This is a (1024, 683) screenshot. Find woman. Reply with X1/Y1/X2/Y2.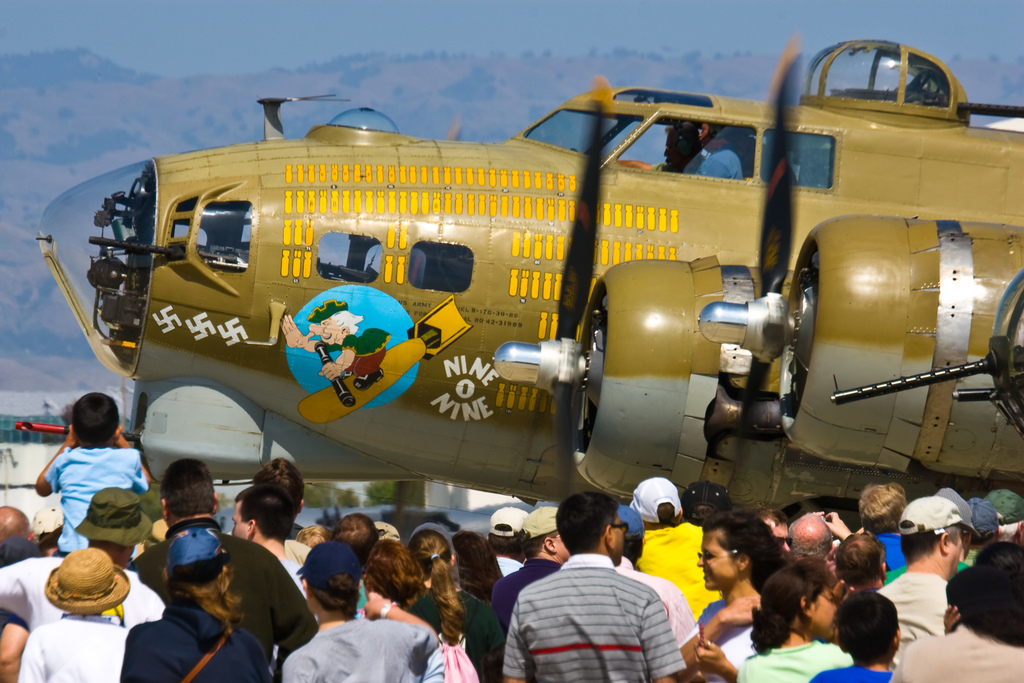
691/513/781/682.
